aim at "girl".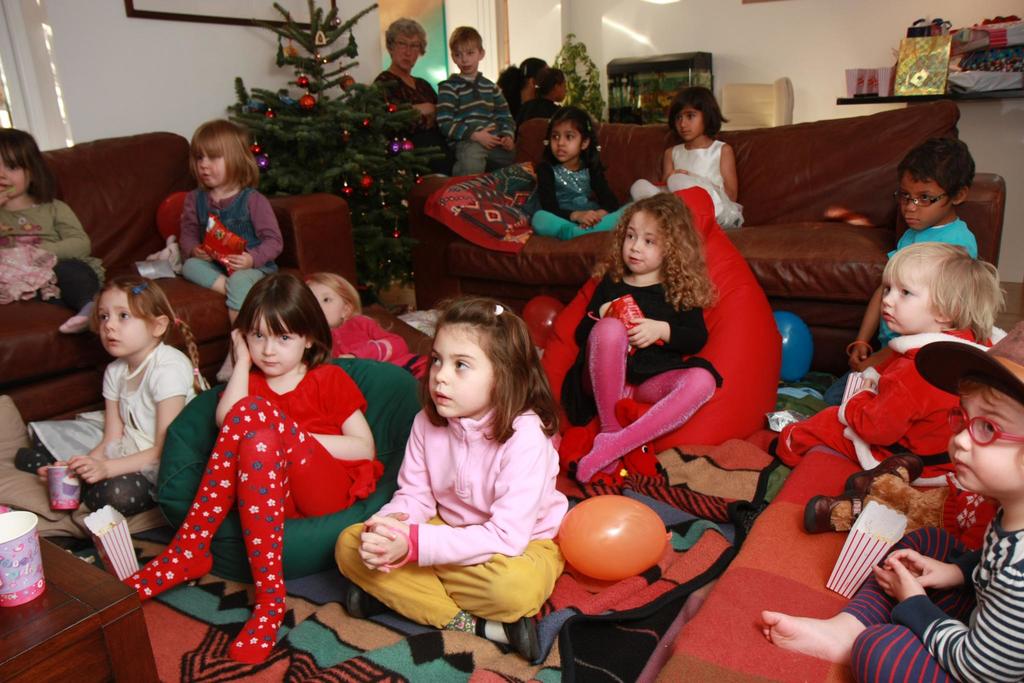
Aimed at locate(525, 59, 541, 86).
